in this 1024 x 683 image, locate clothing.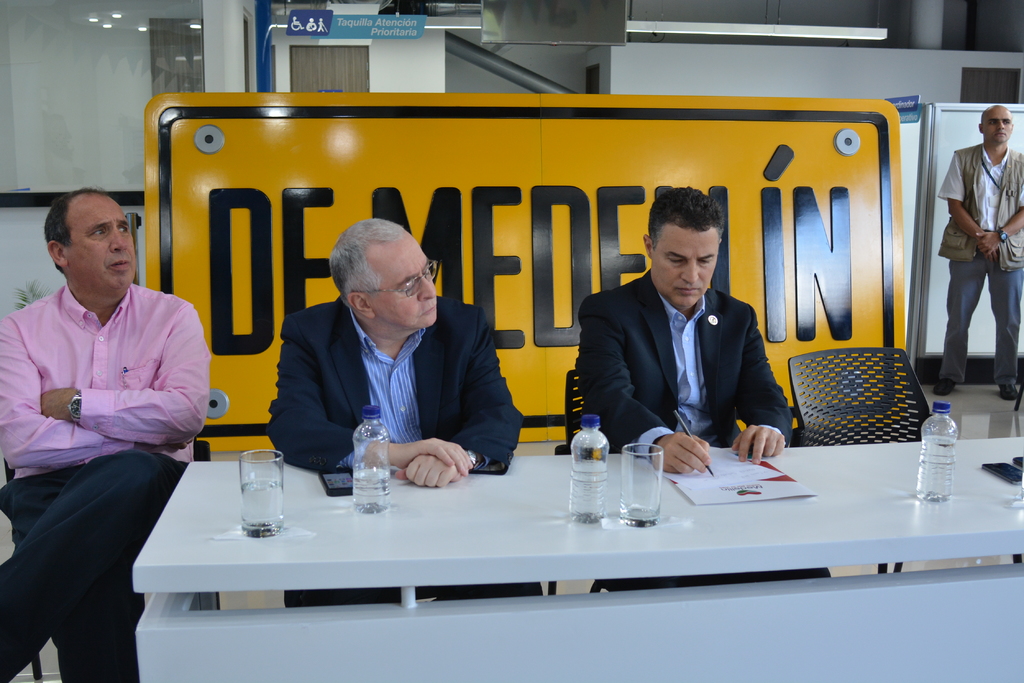
Bounding box: 937/142/1023/382.
